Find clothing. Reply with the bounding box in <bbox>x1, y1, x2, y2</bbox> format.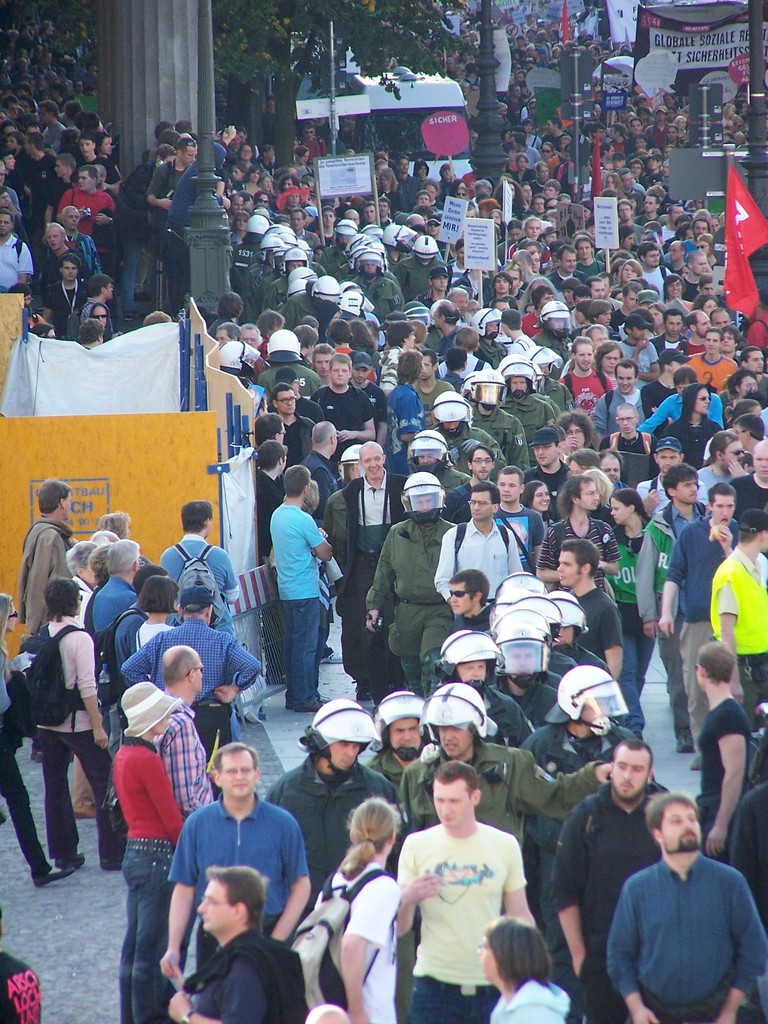
<bbox>705, 710, 745, 869</bbox>.
